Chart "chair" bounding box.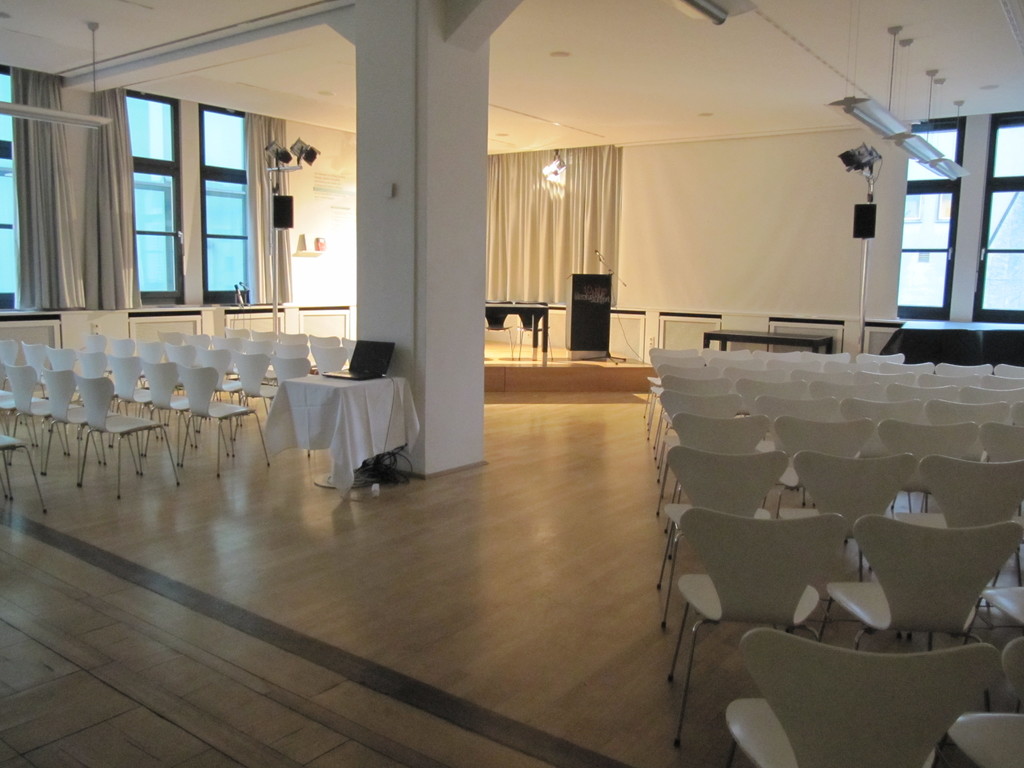
Charted: [left=1015, top=400, right=1023, bottom=421].
